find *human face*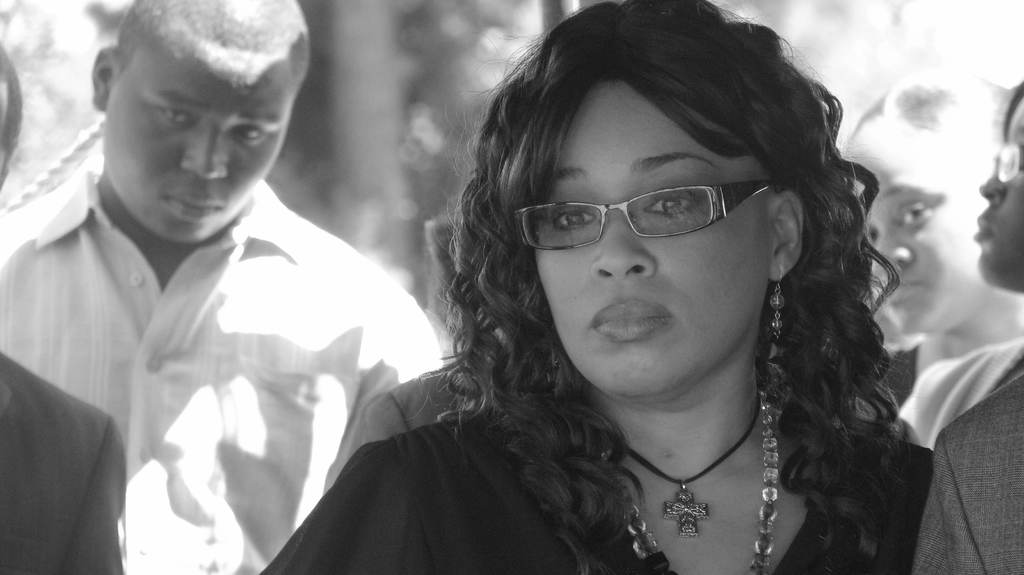
{"left": 534, "top": 72, "right": 767, "bottom": 400}
